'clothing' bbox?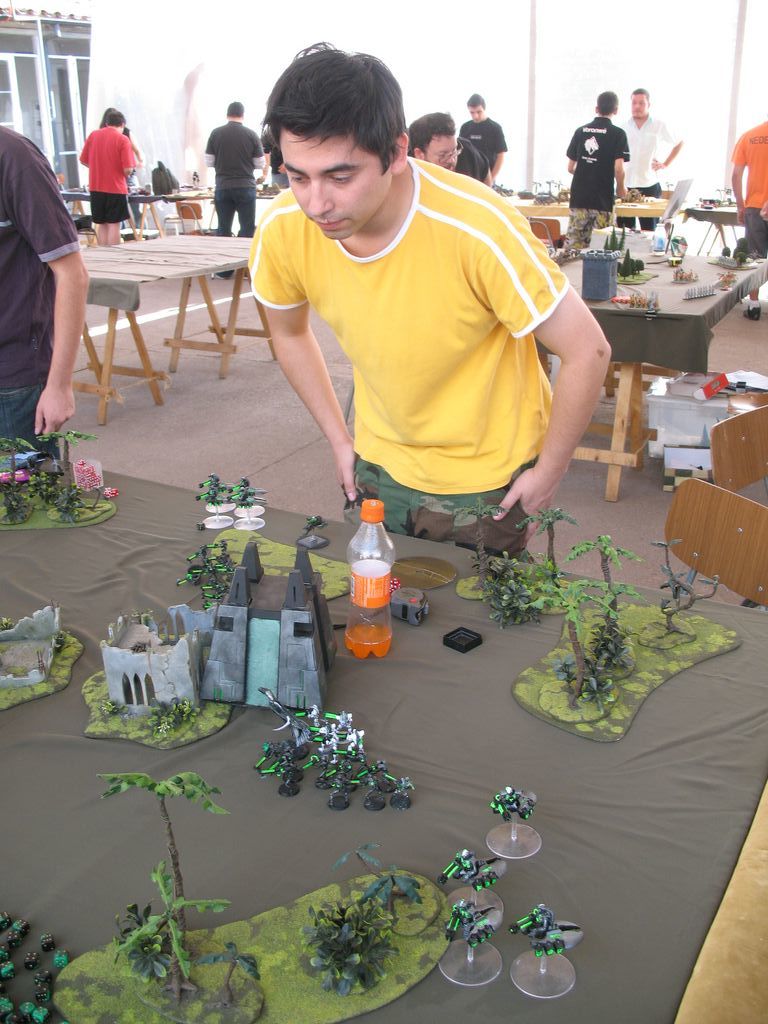
<region>613, 108, 684, 231</region>
